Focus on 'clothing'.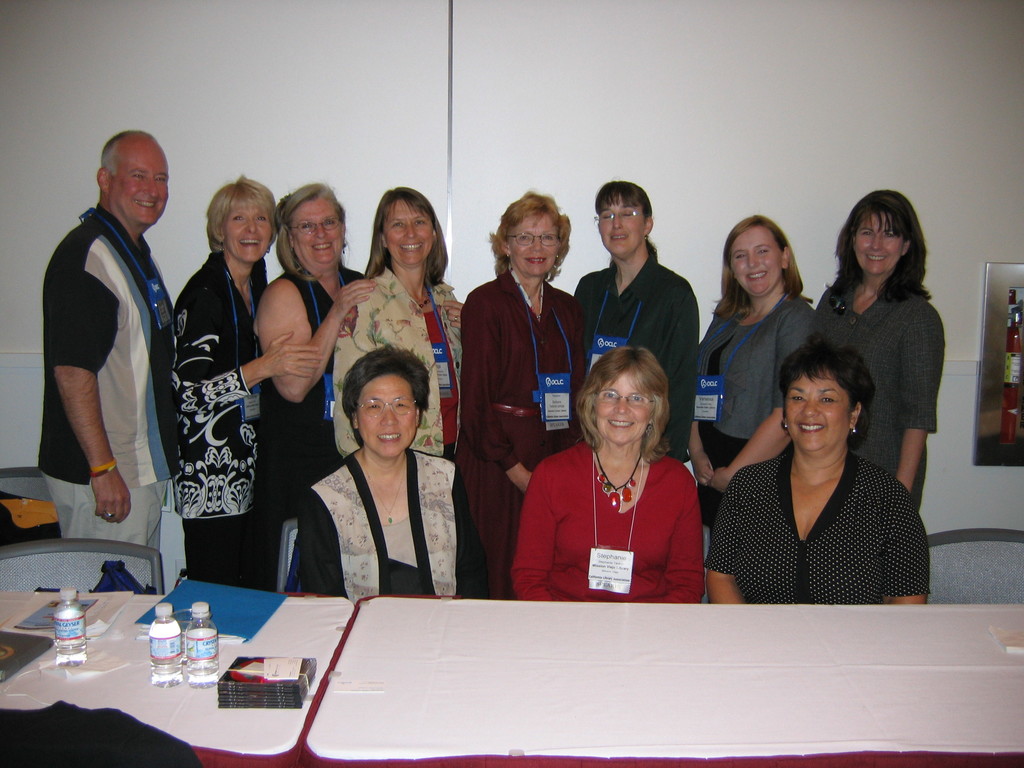
Focused at l=151, t=241, r=265, b=591.
